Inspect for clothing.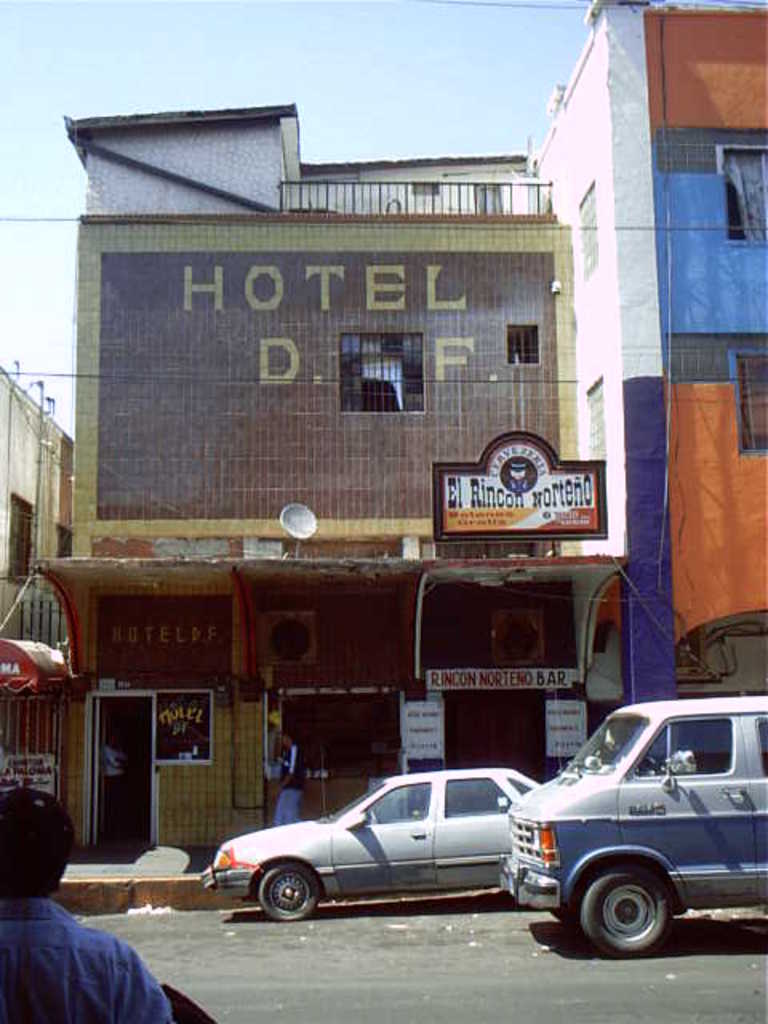
Inspection: {"x1": 0, "y1": 875, "x2": 138, "y2": 1013}.
